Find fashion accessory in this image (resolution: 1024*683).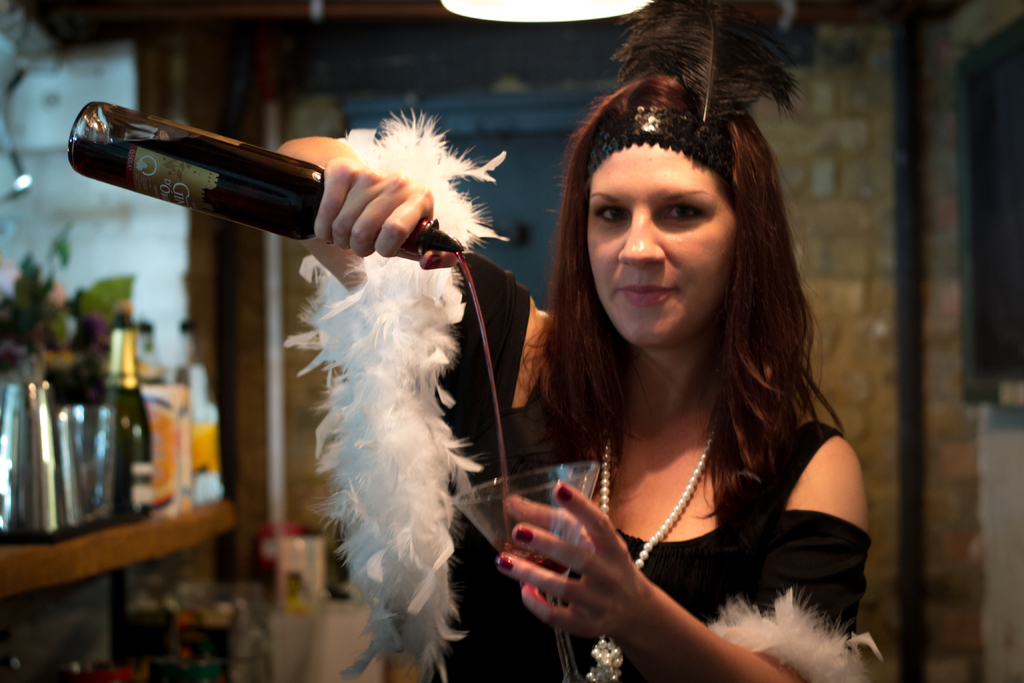
[left=586, top=404, right=721, bottom=682].
